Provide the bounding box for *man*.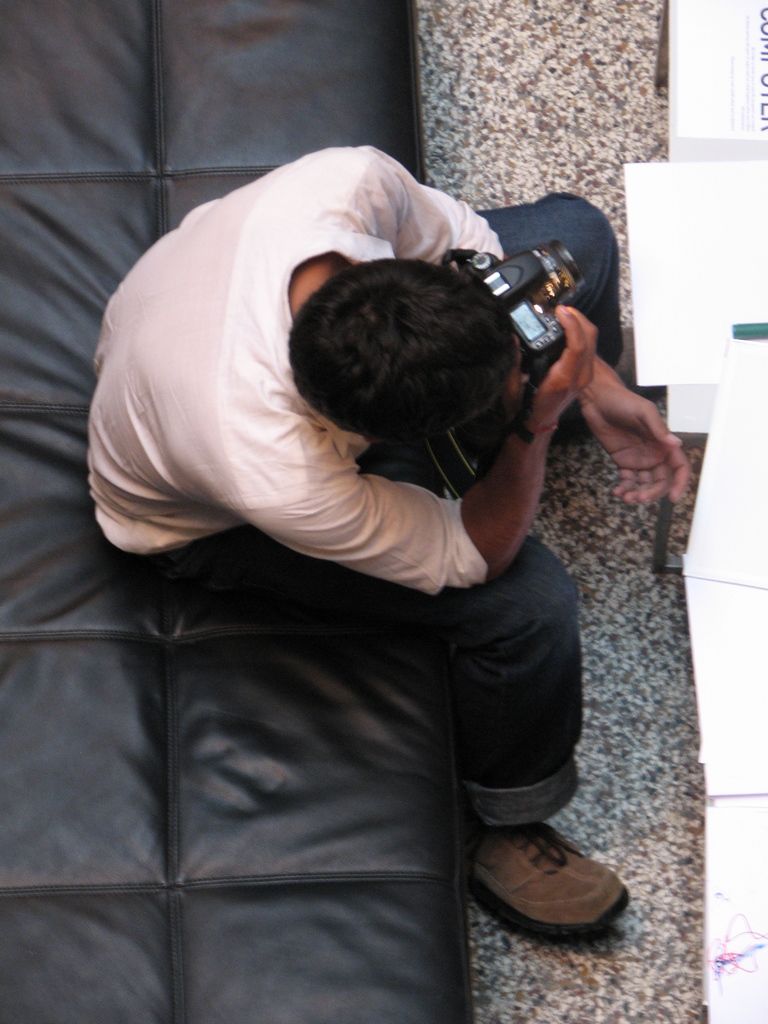
x1=20, y1=128, x2=718, y2=956.
